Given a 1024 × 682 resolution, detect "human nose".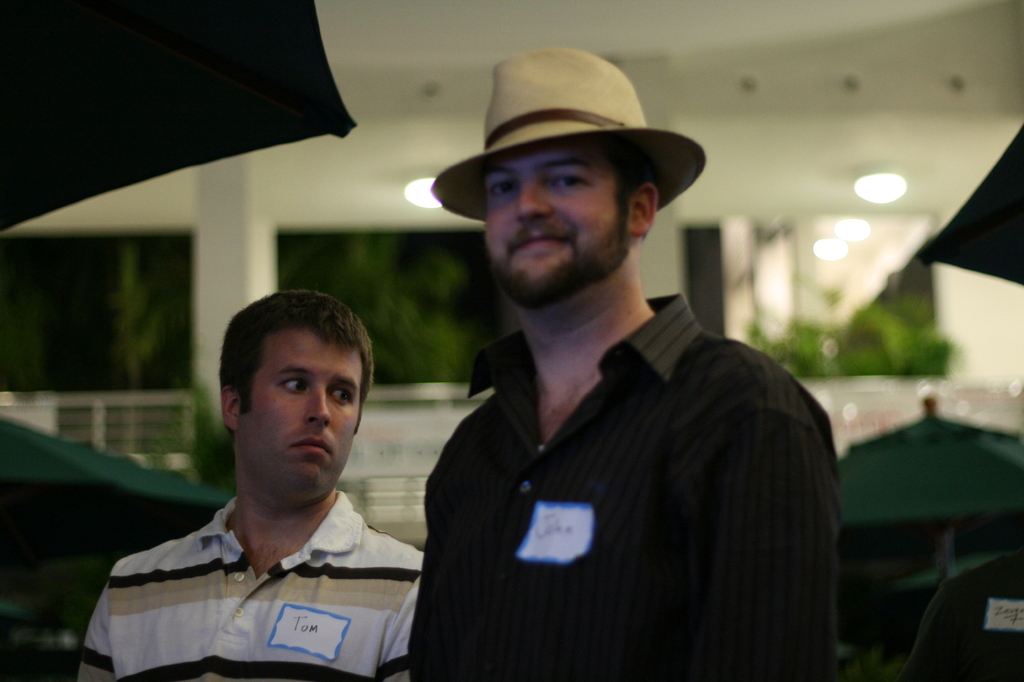
[x1=517, y1=180, x2=555, y2=219].
